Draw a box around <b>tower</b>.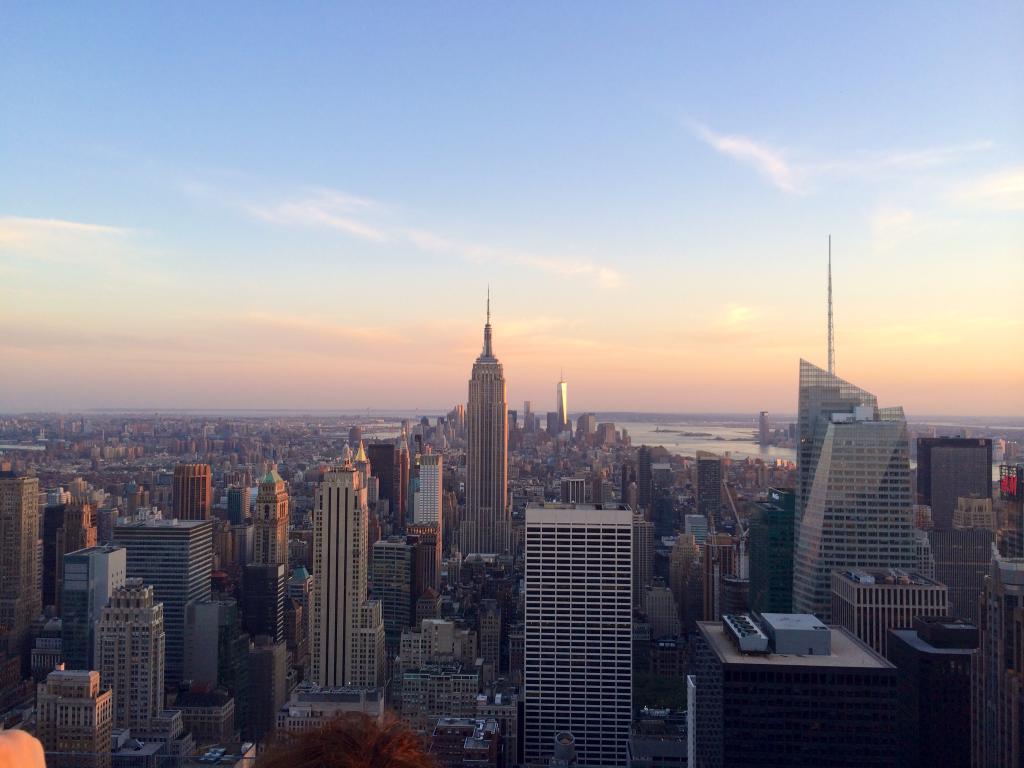
<box>464,284,509,556</box>.
